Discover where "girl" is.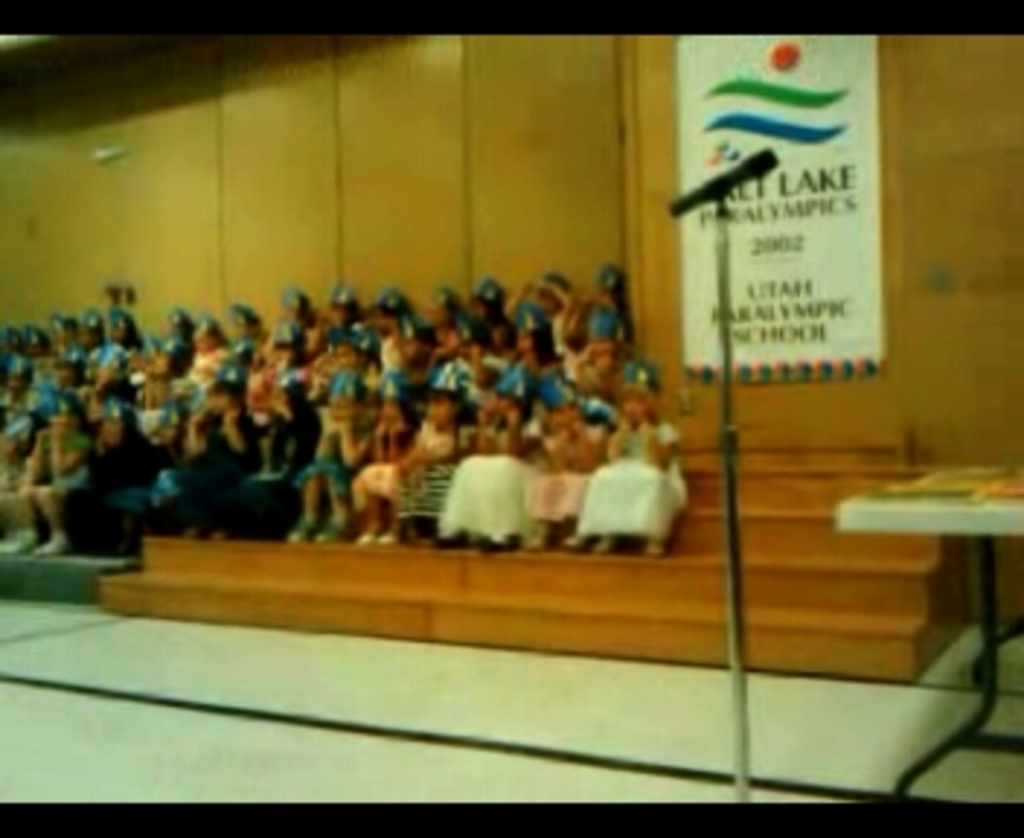
Discovered at [left=0, top=384, right=49, bottom=460].
